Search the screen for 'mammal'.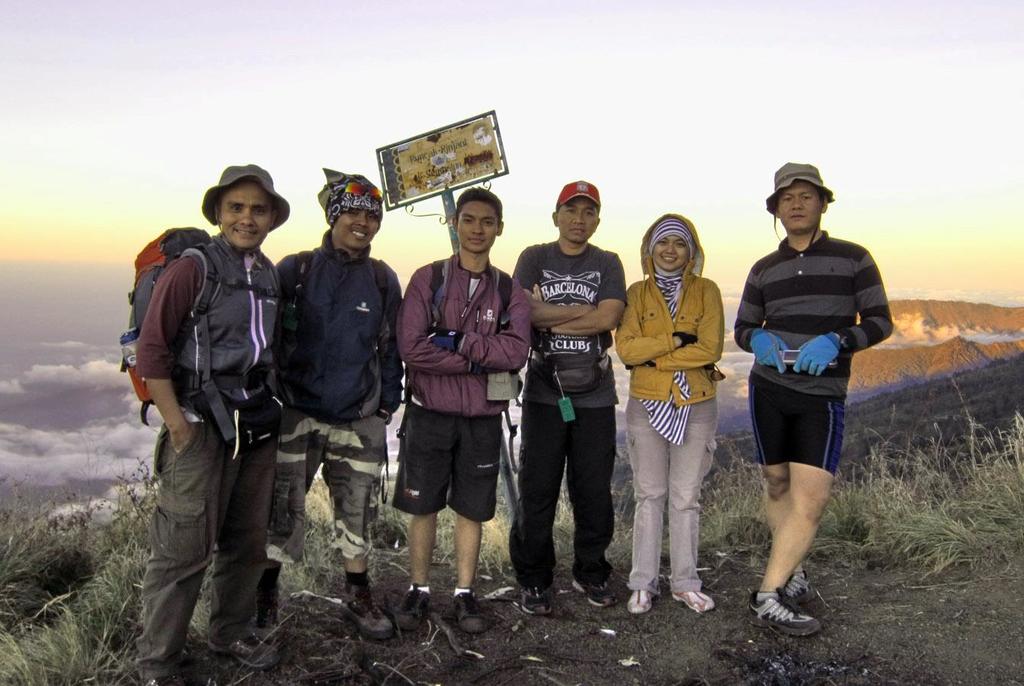
Found at (389,185,530,627).
